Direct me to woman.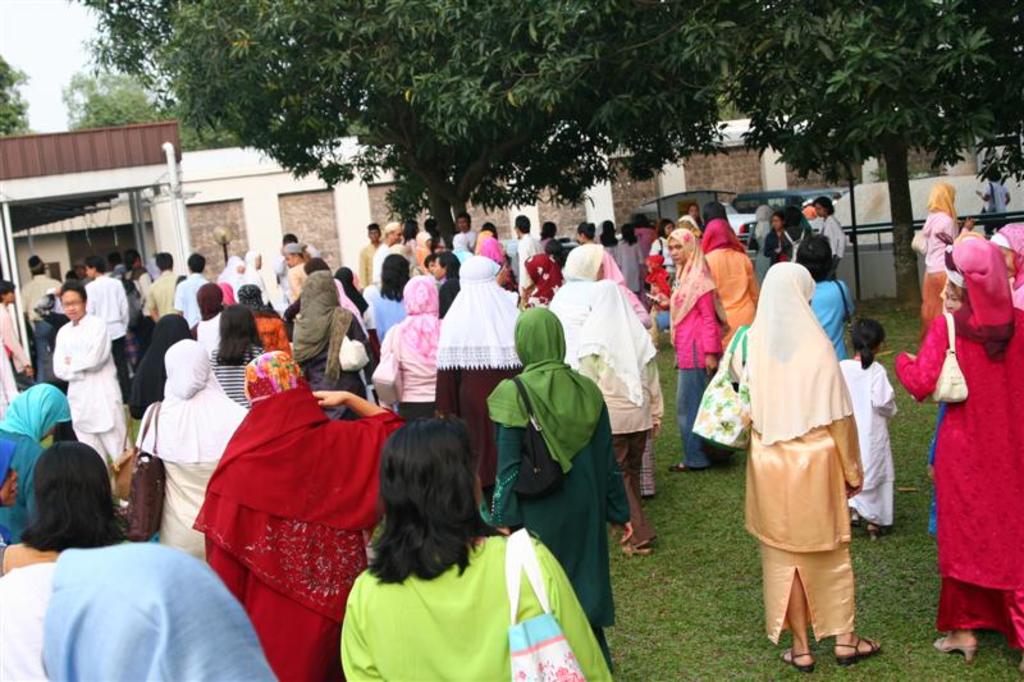
Direction: locate(0, 440, 119, 577).
